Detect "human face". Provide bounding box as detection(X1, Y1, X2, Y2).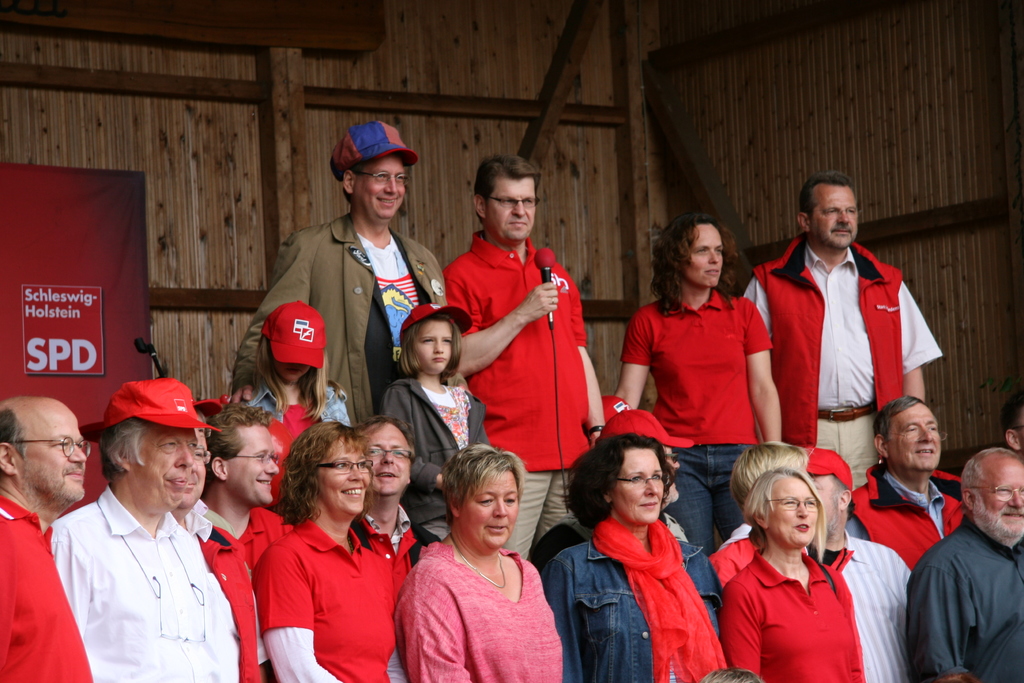
detection(354, 156, 405, 219).
